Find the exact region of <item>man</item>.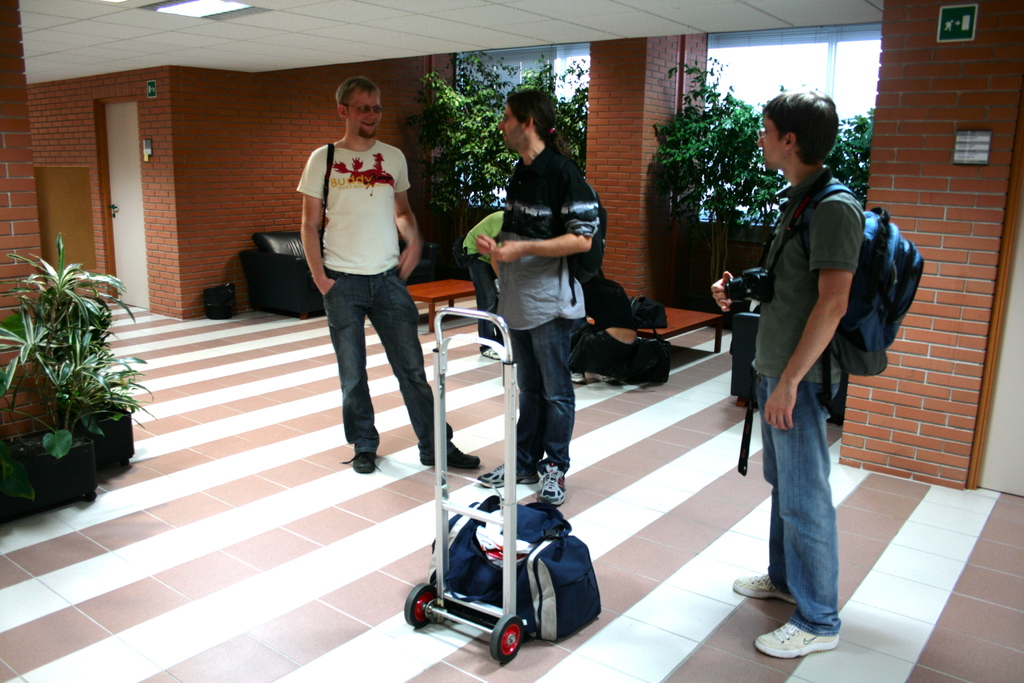
Exact region: crop(706, 84, 863, 655).
